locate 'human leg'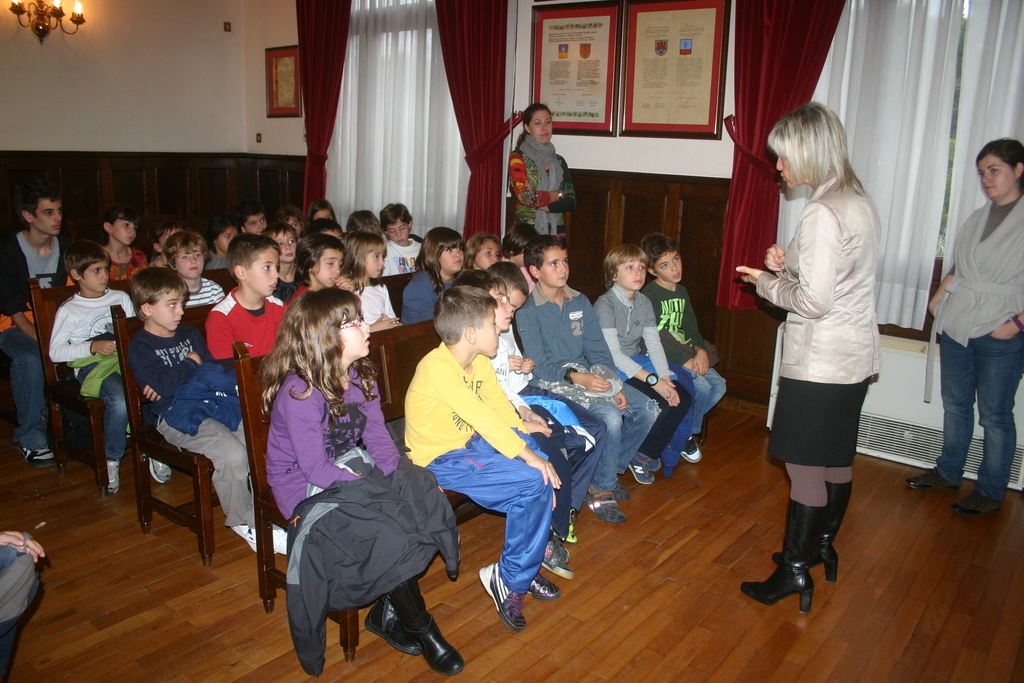
x1=569, y1=446, x2=590, y2=475
